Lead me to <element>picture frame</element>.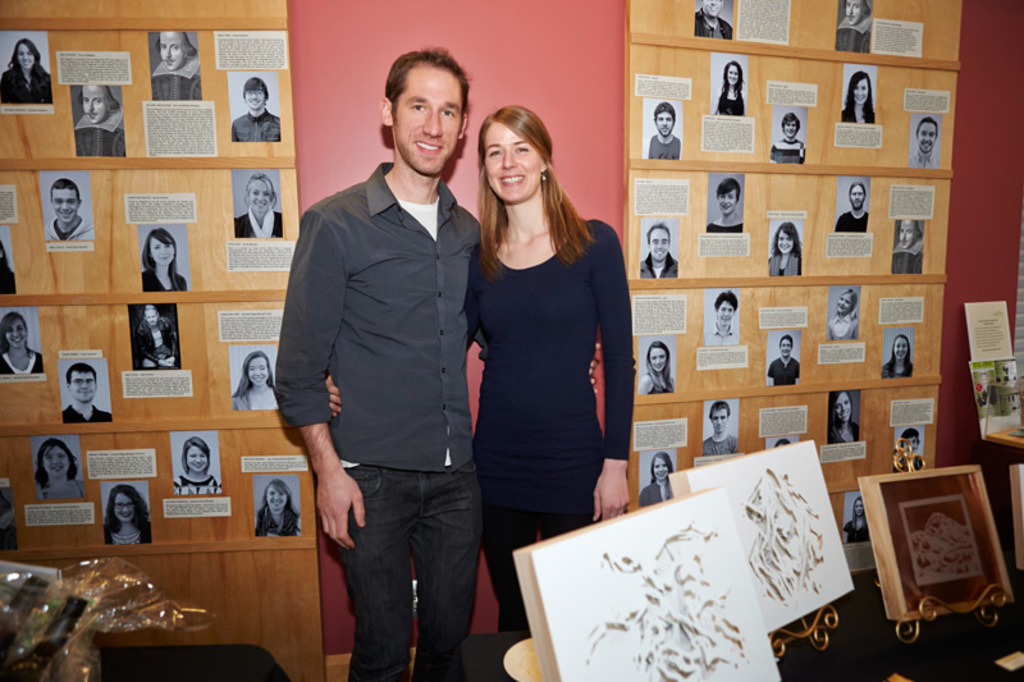
Lead to [left=36, top=171, right=97, bottom=241].
